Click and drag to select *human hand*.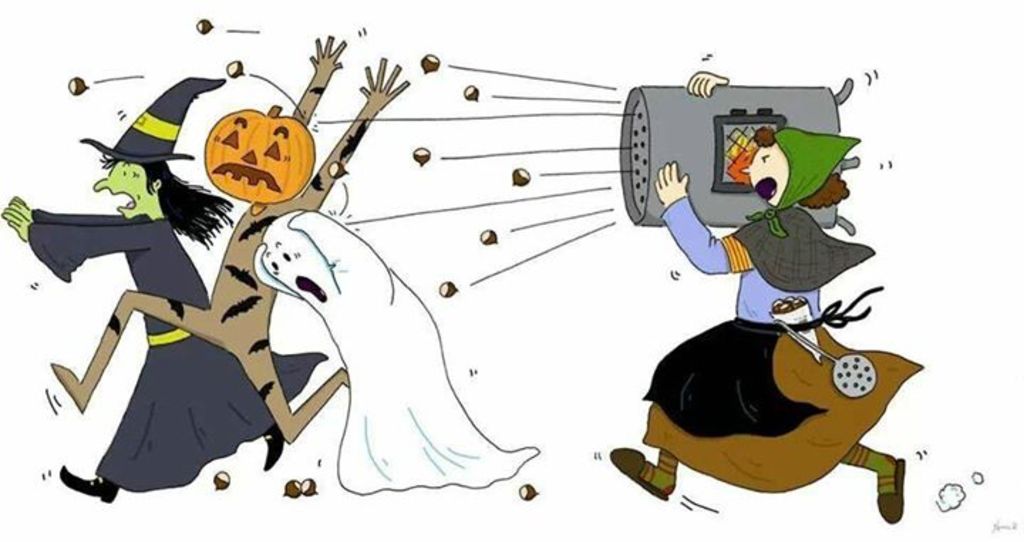
Selection: bbox=[653, 158, 688, 205].
